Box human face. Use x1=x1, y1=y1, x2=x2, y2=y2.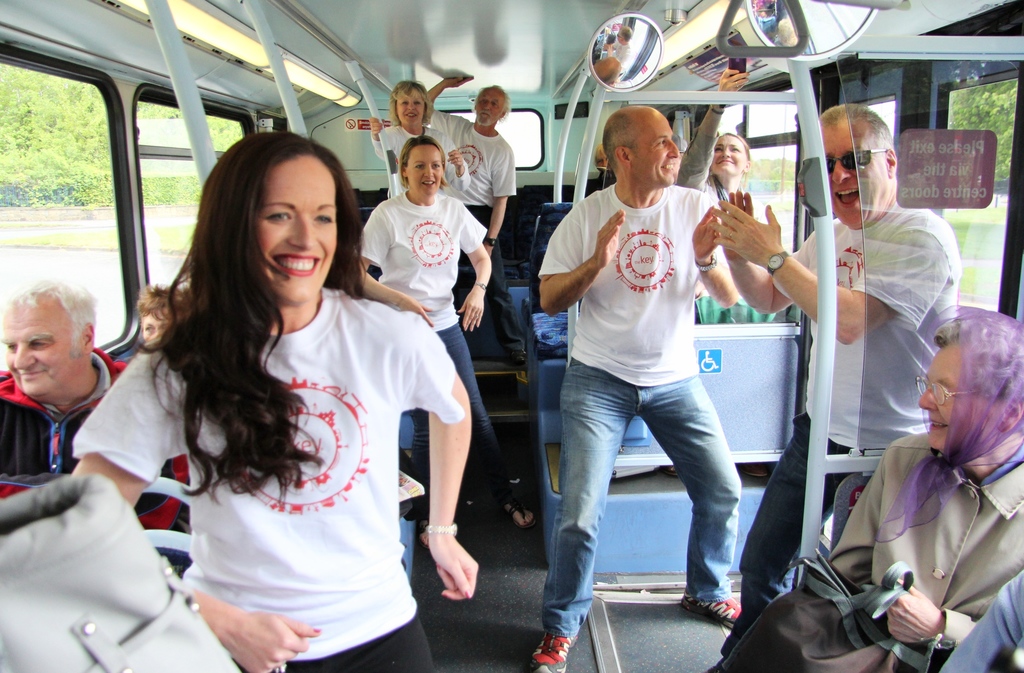
x1=714, y1=135, x2=746, y2=174.
